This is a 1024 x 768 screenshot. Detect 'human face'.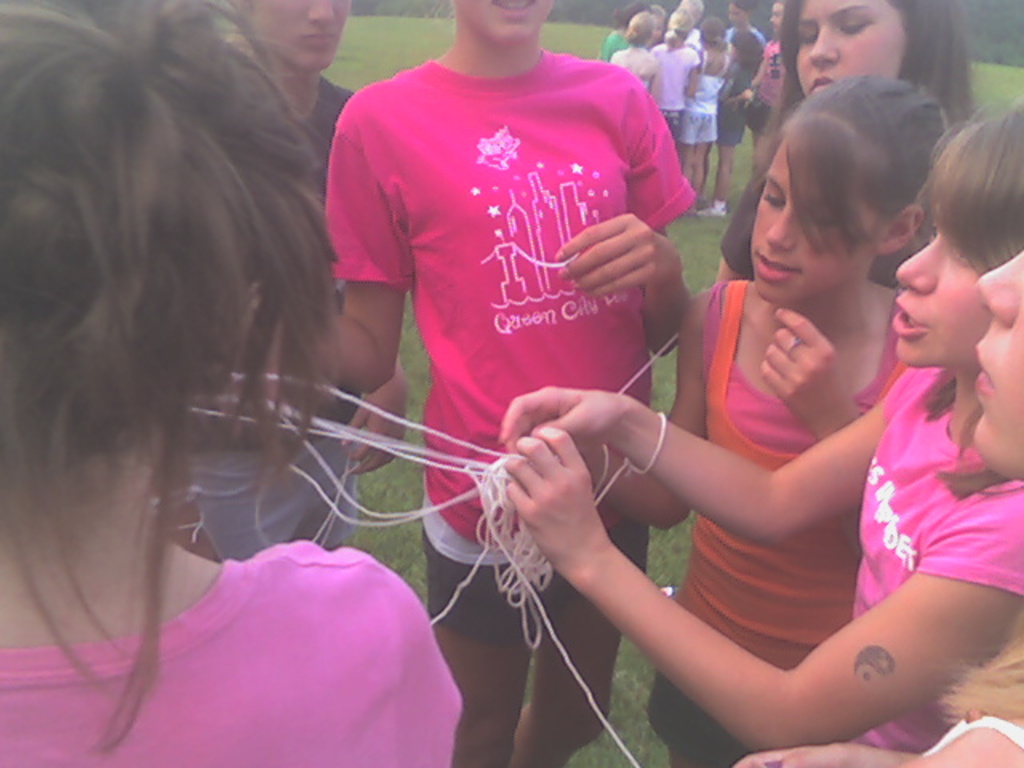
(x1=968, y1=250, x2=1022, y2=478).
